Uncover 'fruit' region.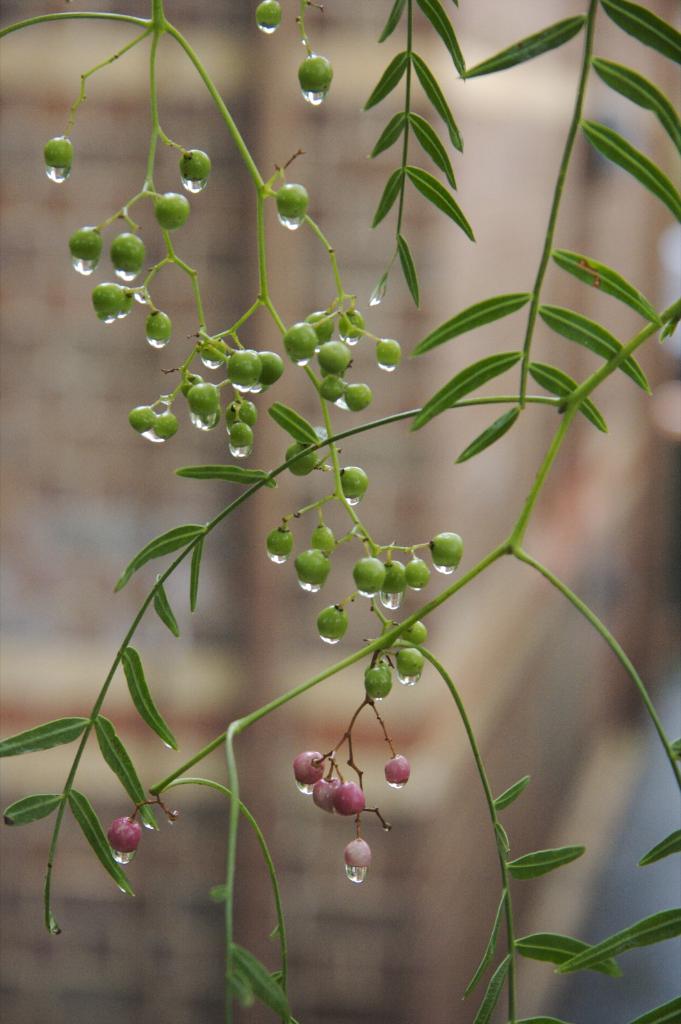
Uncovered: 429/532/467/564.
